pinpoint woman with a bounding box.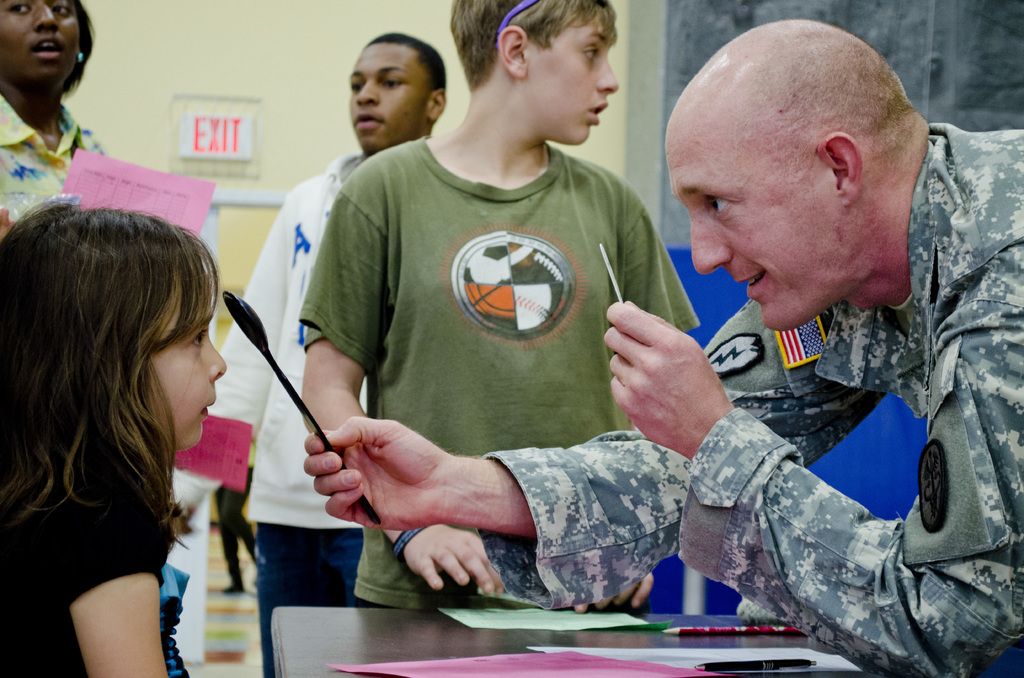
(0, 0, 111, 177).
